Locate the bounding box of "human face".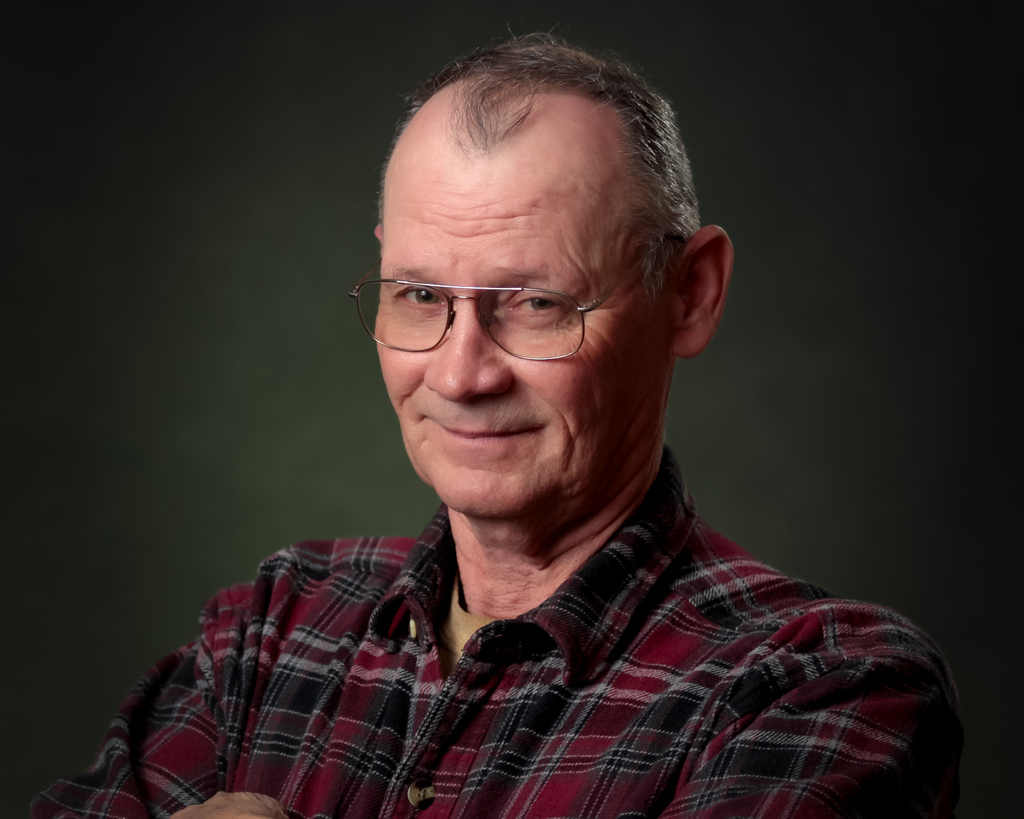
Bounding box: region(369, 161, 675, 511).
